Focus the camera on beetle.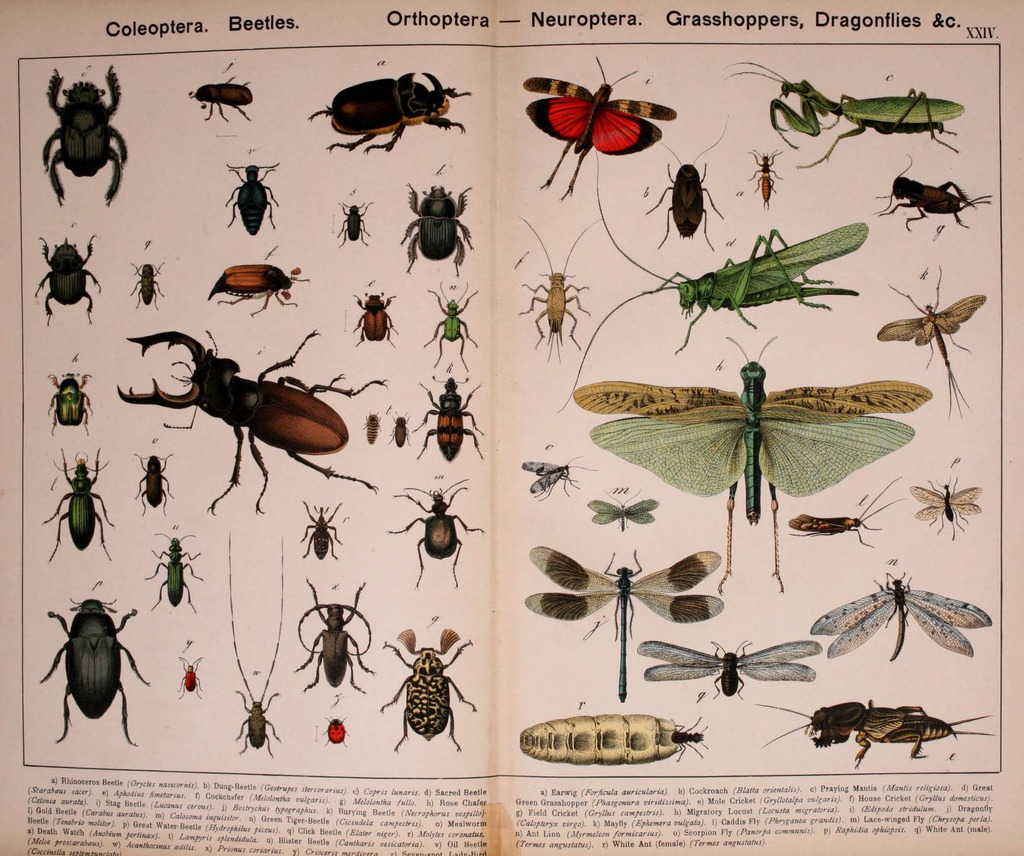
Focus region: (244,686,281,759).
